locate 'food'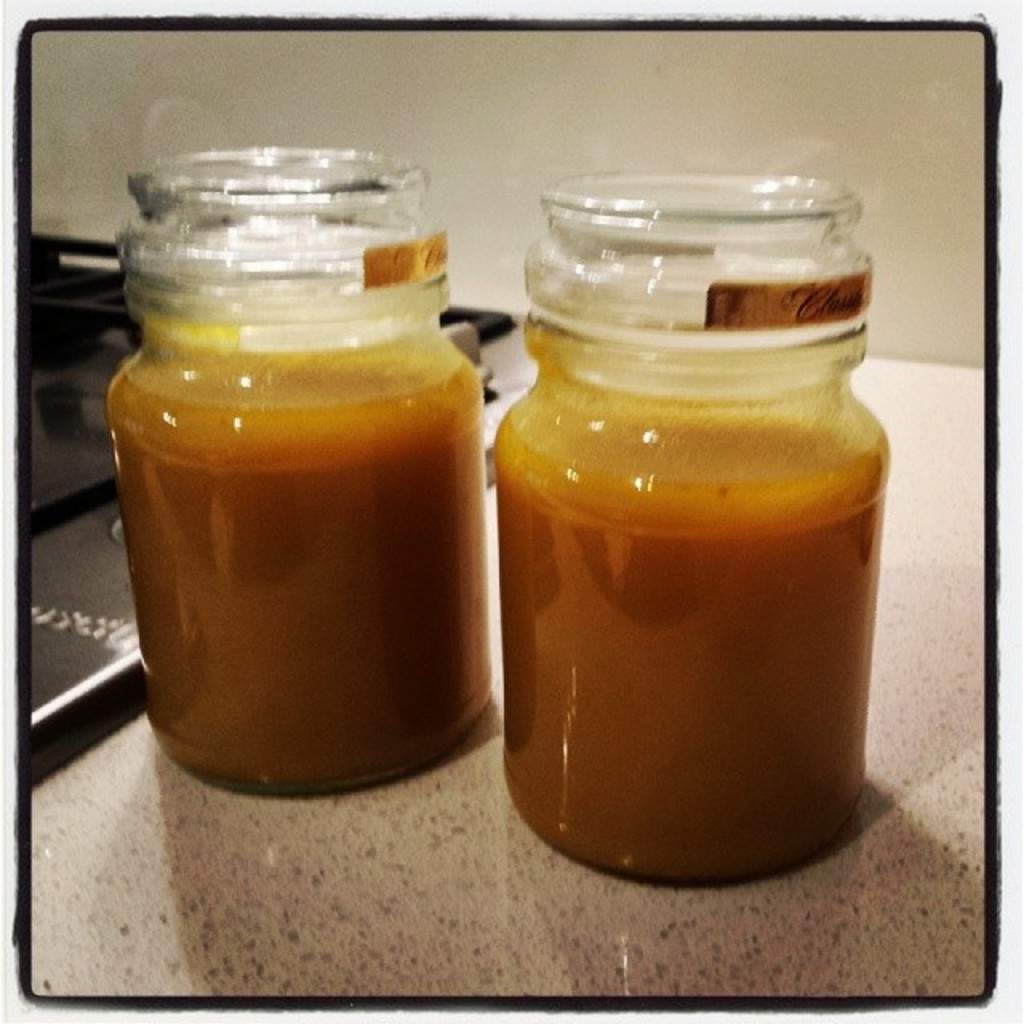
crop(483, 317, 893, 891)
